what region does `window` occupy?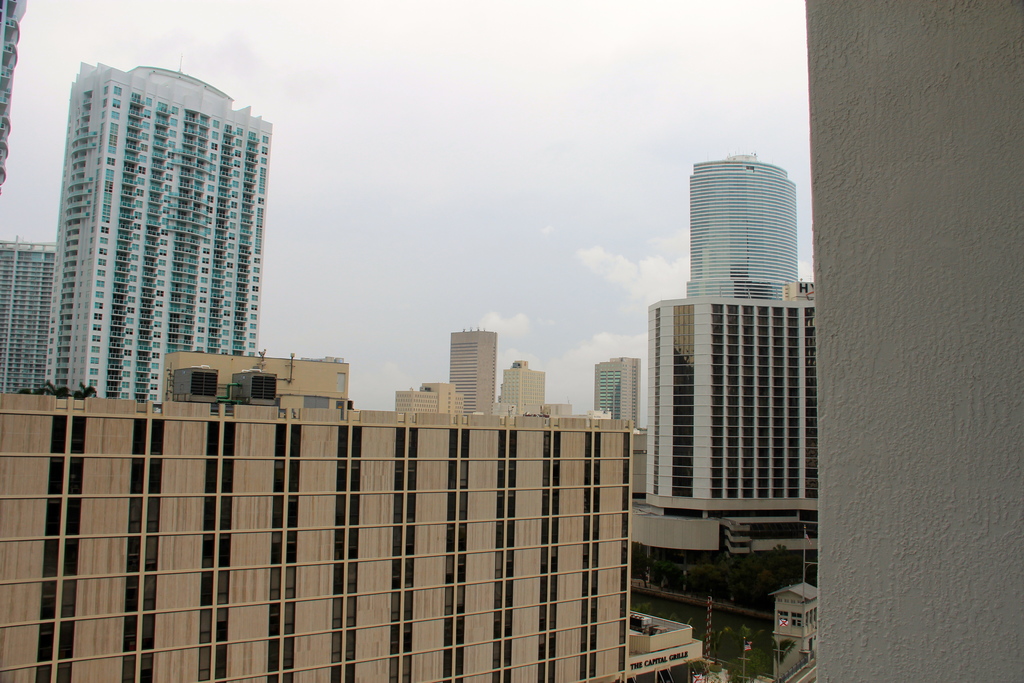
[257,144,268,153].
